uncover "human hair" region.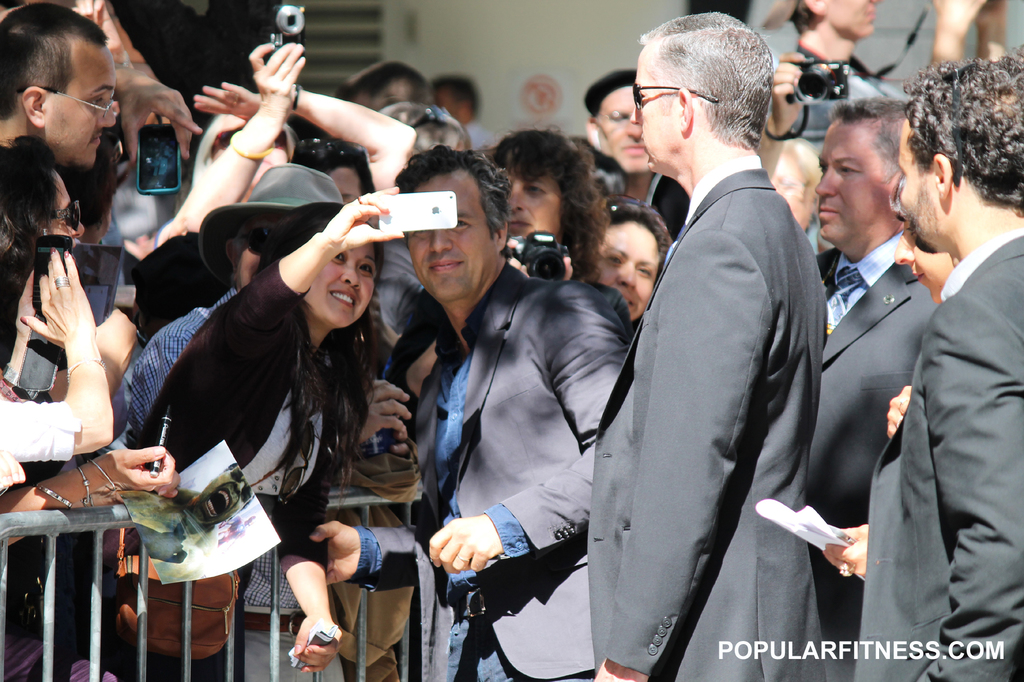
Uncovered: left=289, top=299, right=380, bottom=461.
